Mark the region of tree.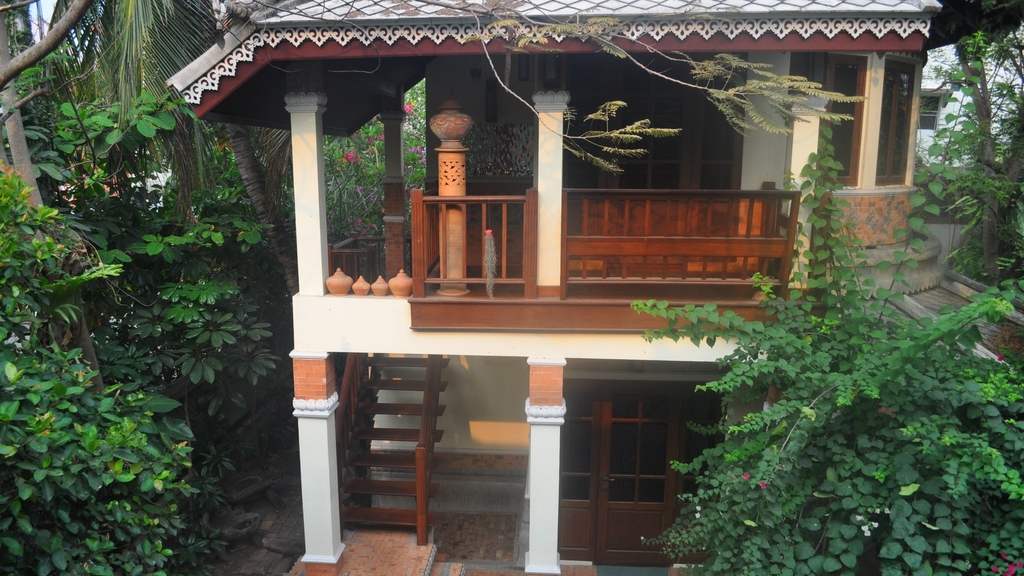
Region: {"x1": 0, "y1": 0, "x2": 99, "y2": 186}.
